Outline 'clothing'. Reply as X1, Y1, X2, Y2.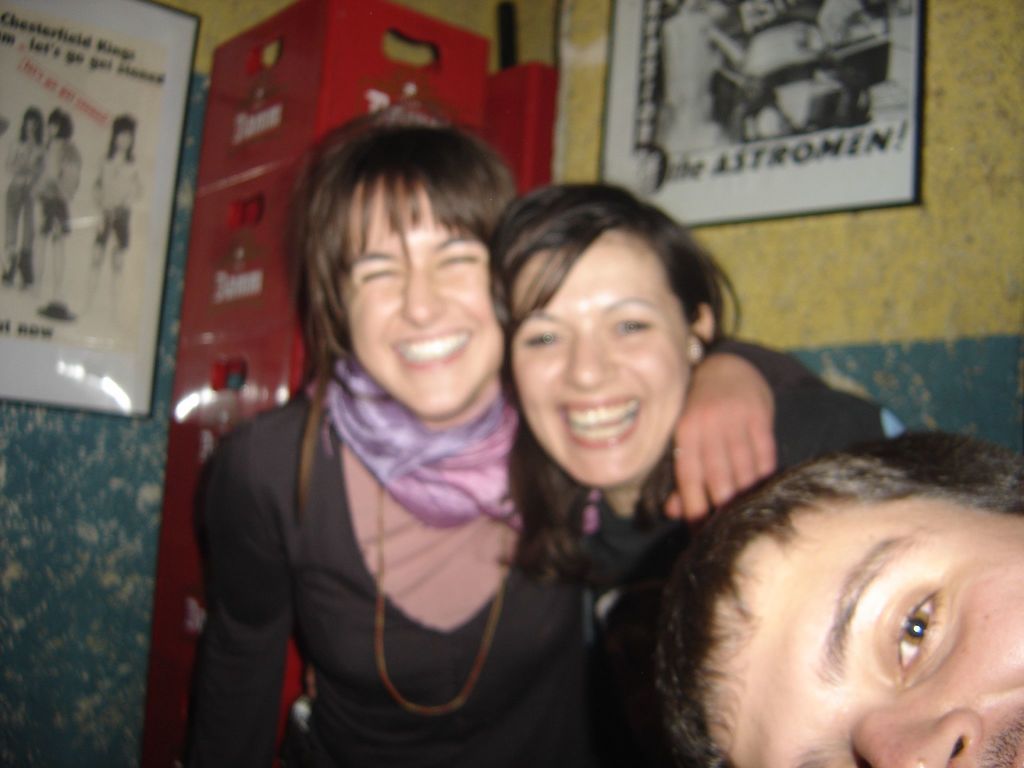
5, 140, 44, 252.
